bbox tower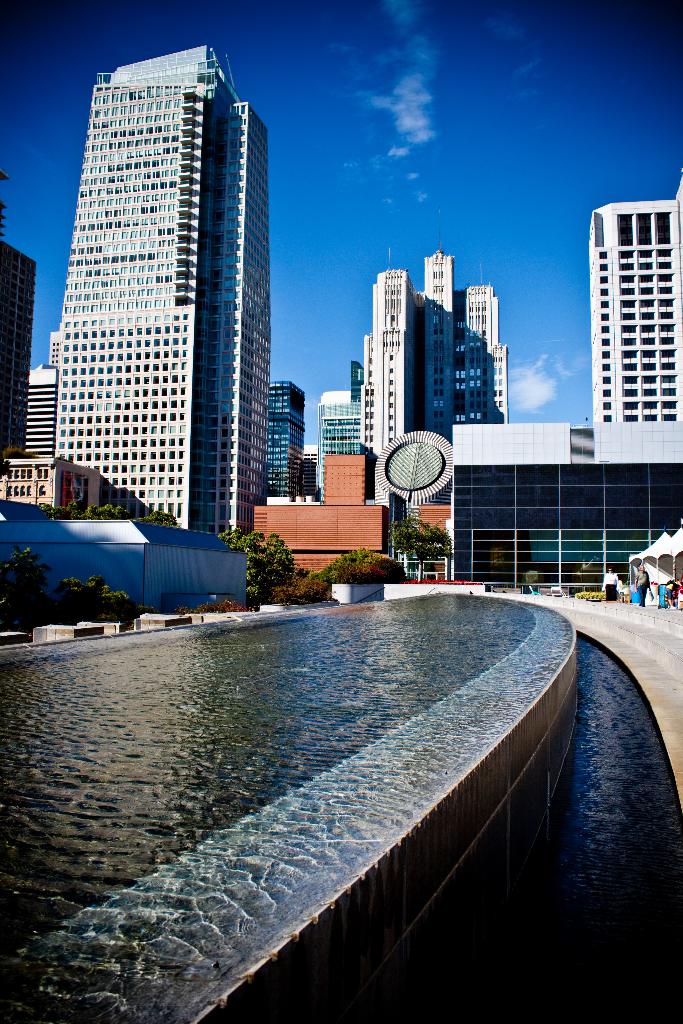
pyautogui.locateOnScreen(252, 377, 317, 498)
